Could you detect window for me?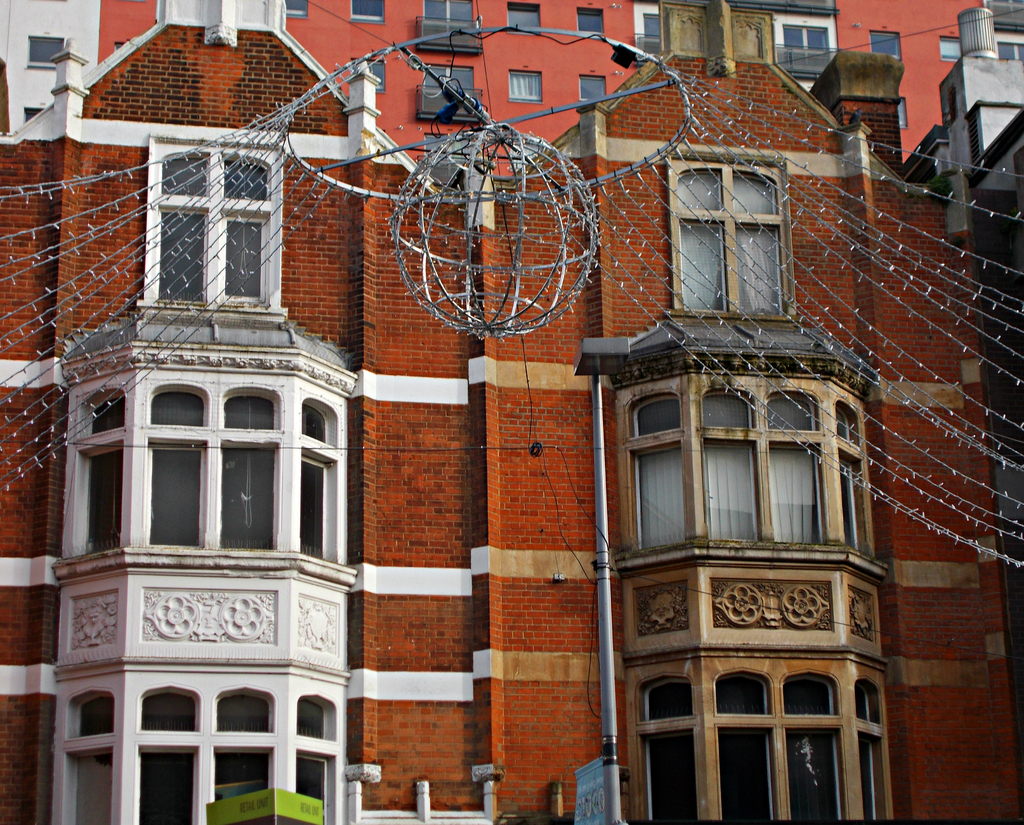
Detection result: bbox=[276, 0, 307, 17].
